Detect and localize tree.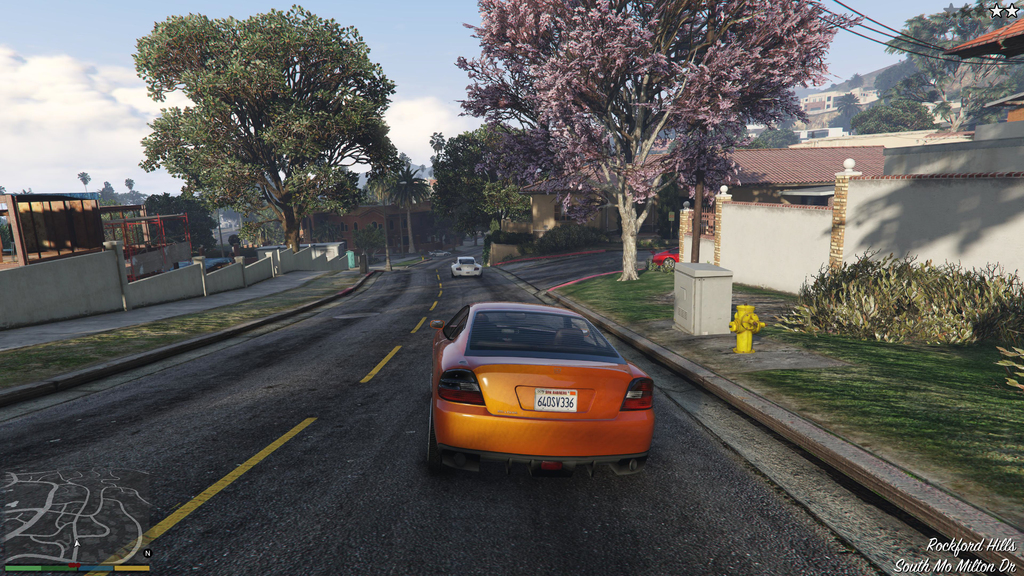
Localized at {"x1": 449, "y1": 0, "x2": 865, "y2": 280}.
